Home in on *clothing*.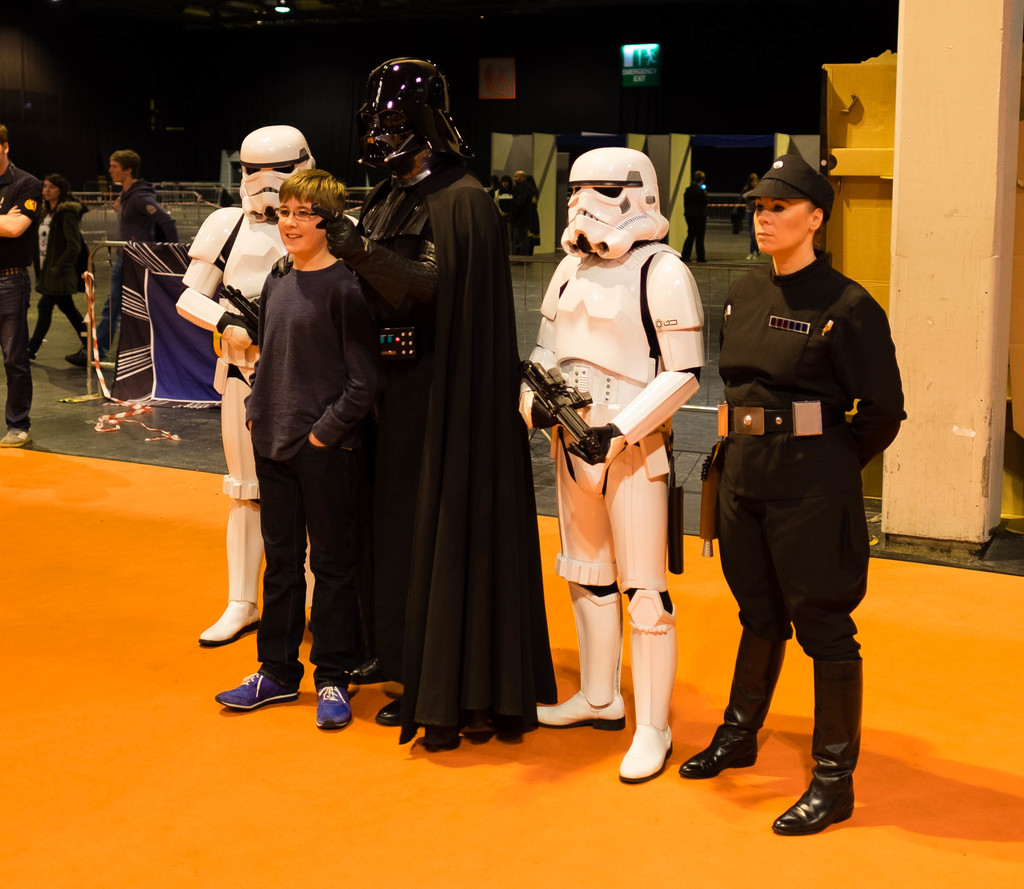
Homed in at {"left": 334, "top": 101, "right": 561, "bottom": 771}.
